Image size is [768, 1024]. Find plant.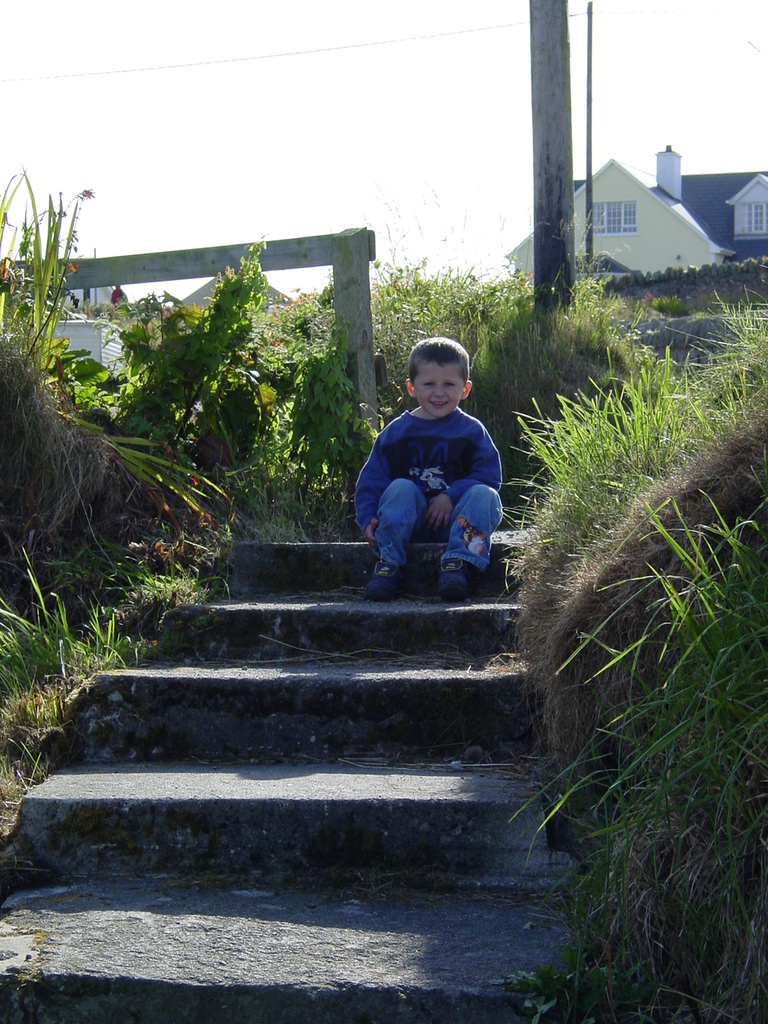
225, 484, 303, 547.
